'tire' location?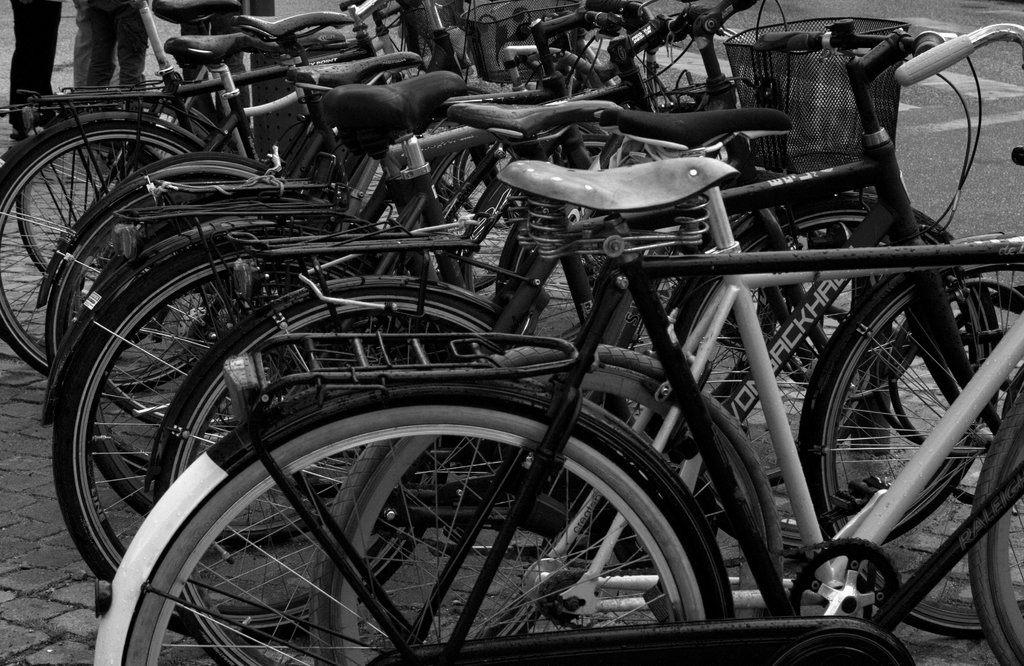
detection(966, 389, 1023, 665)
